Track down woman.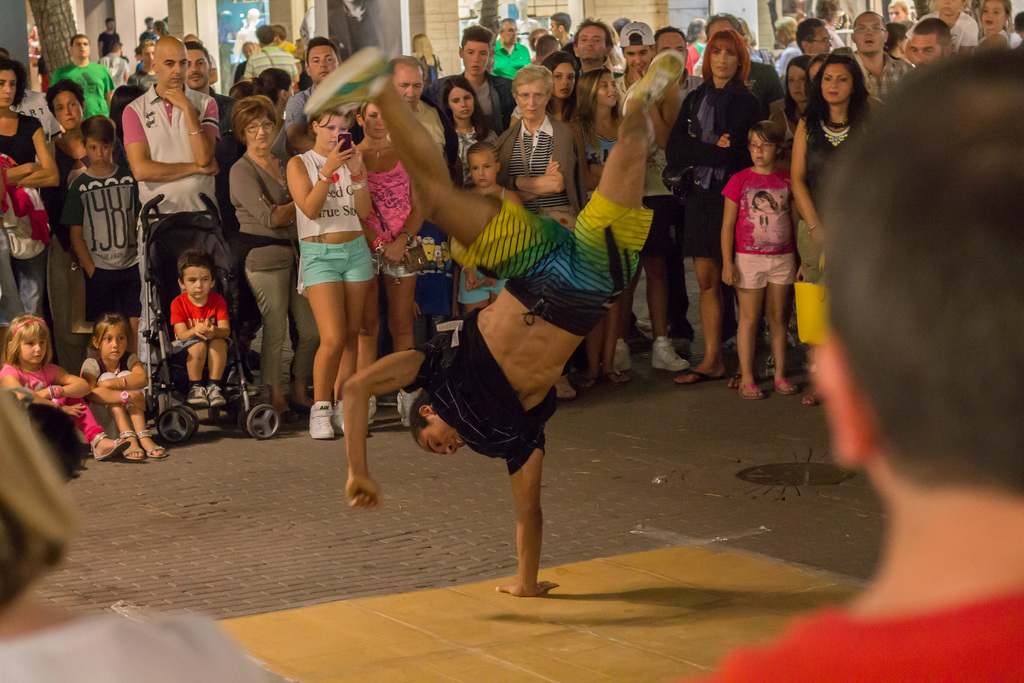
Tracked to {"left": 152, "top": 18, "right": 169, "bottom": 42}.
